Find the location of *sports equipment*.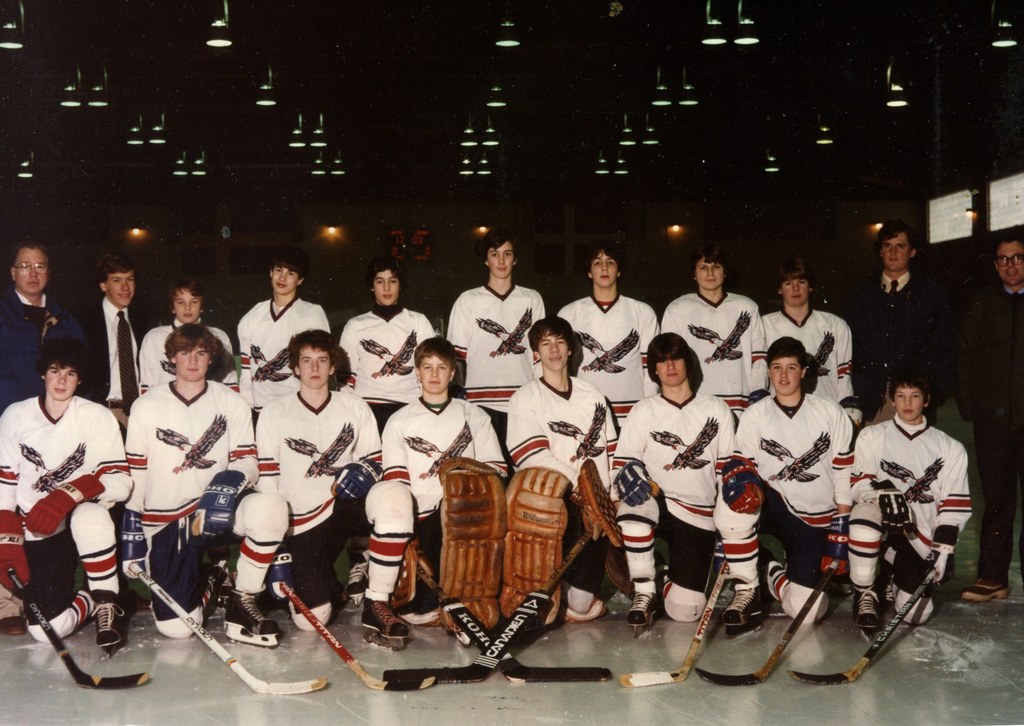
Location: bbox=[222, 593, 278, 648].
